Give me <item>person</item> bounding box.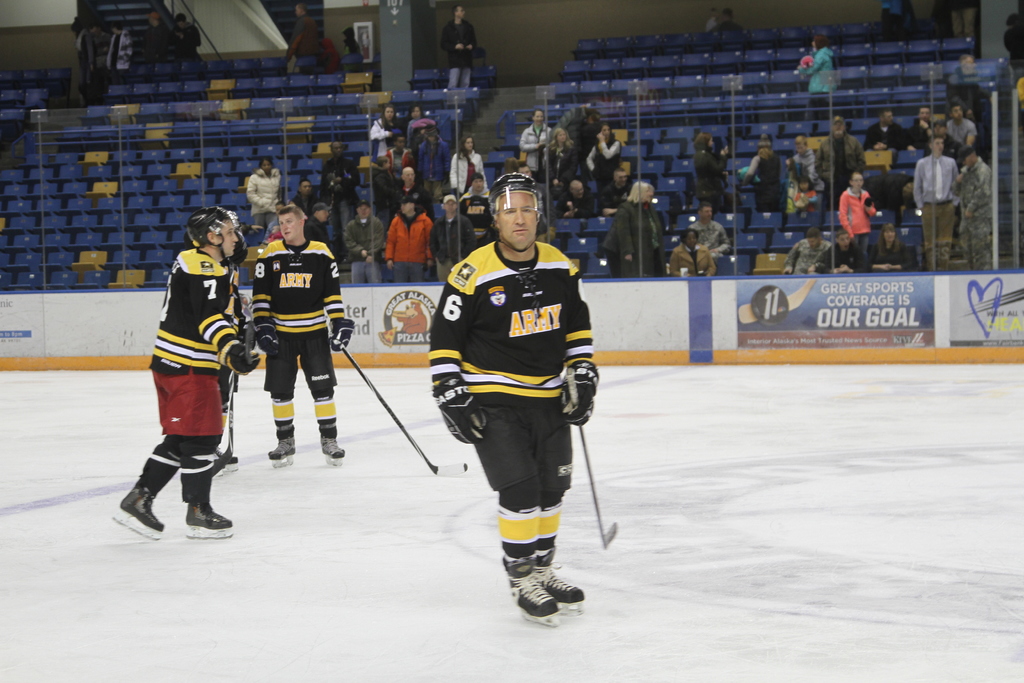
[left=917, top=132, right=958, bottom=267].
